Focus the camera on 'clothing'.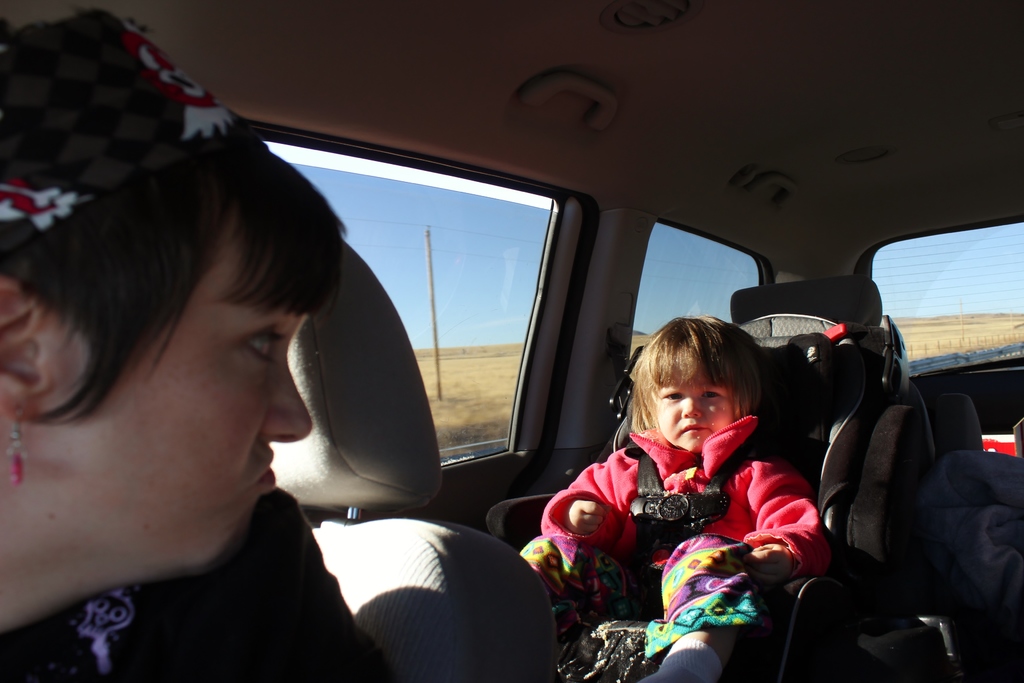
Focus region: 3:491:401:682.
